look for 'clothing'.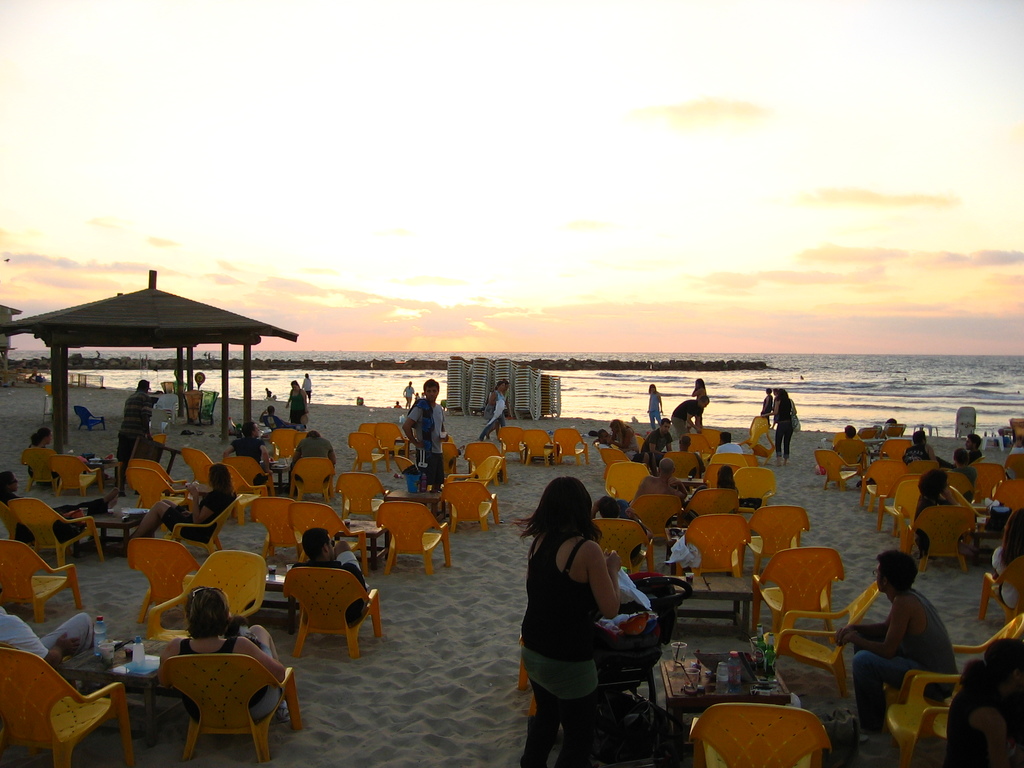
Found: [left=172, top=486, right=232, bottom=538].
